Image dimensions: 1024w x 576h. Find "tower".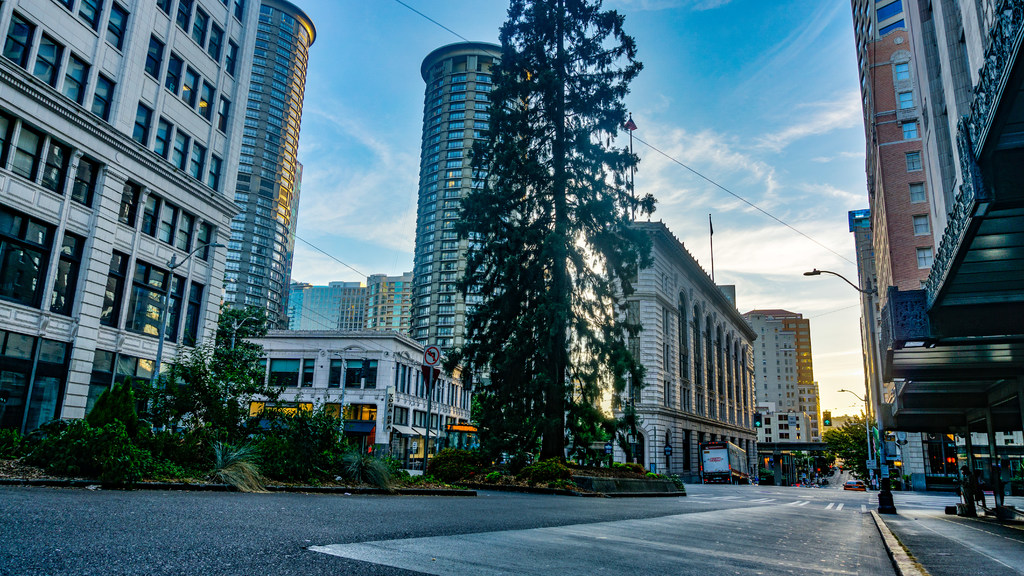
(left=584, top=208, right=676, bottom=482).
